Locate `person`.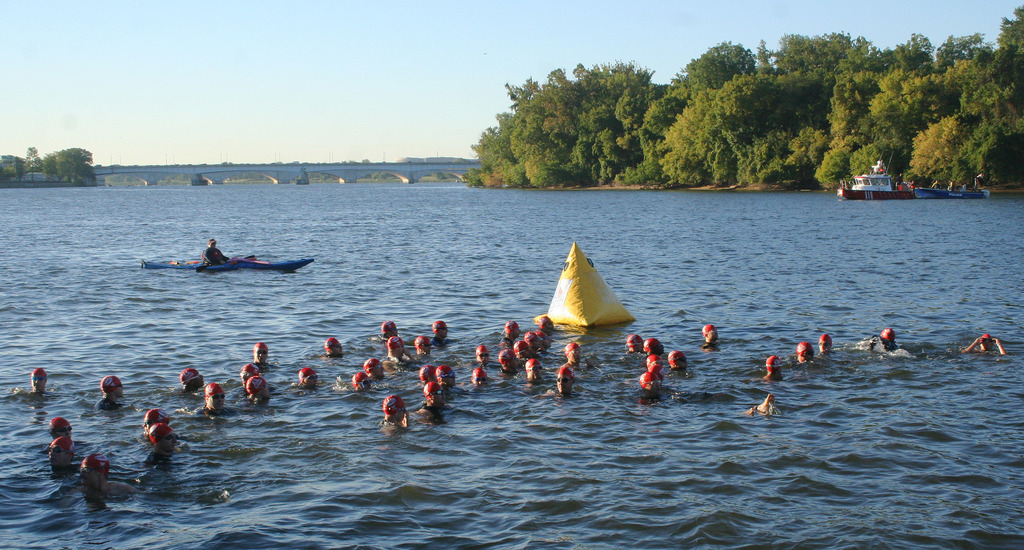
Bounding box: box(248, 375, 268, 400).
